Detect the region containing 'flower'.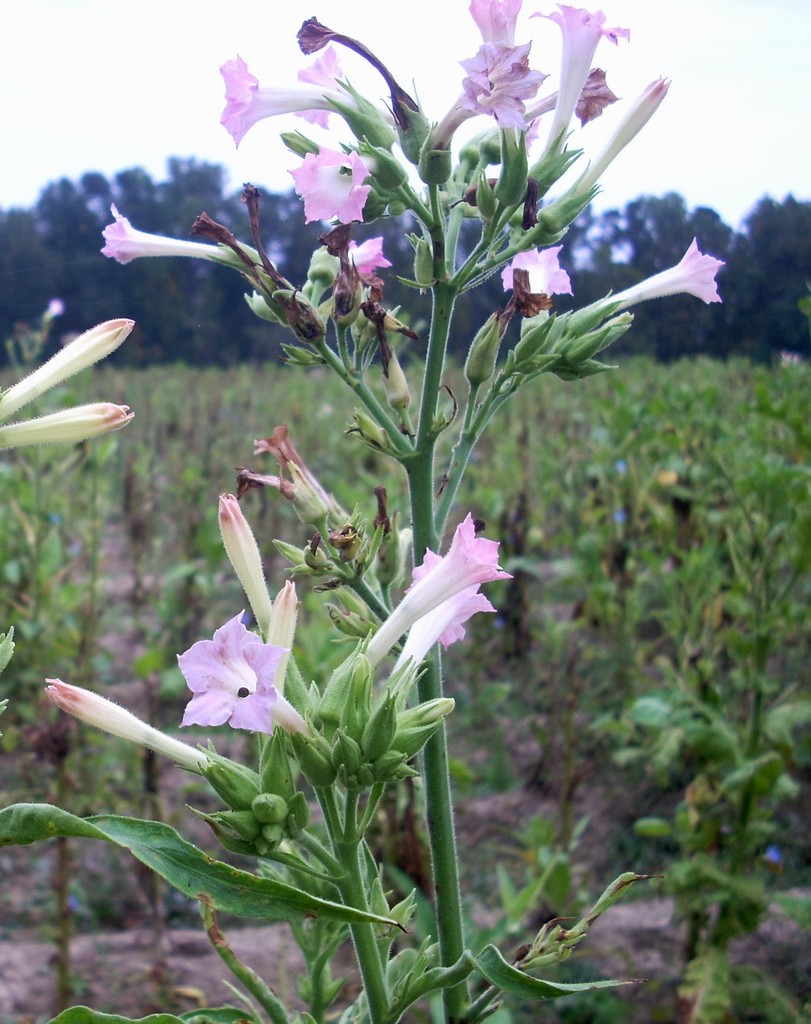
[159, 604, 325, 767].
